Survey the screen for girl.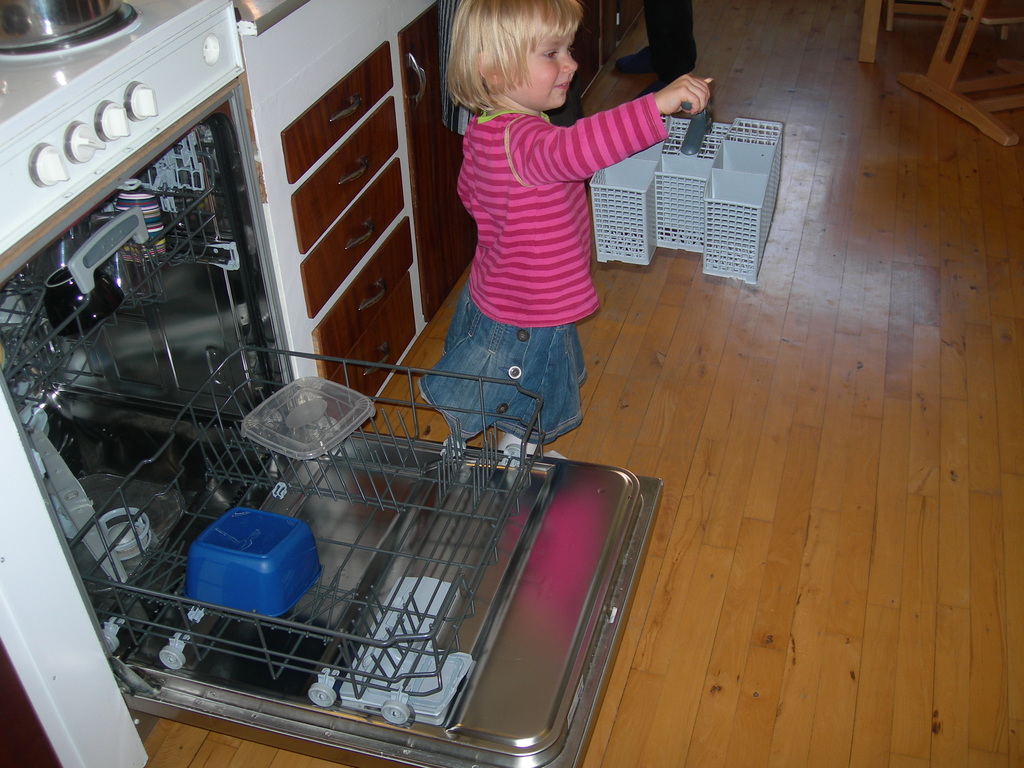
Survey found: <box>415,0,710,487</box>.
